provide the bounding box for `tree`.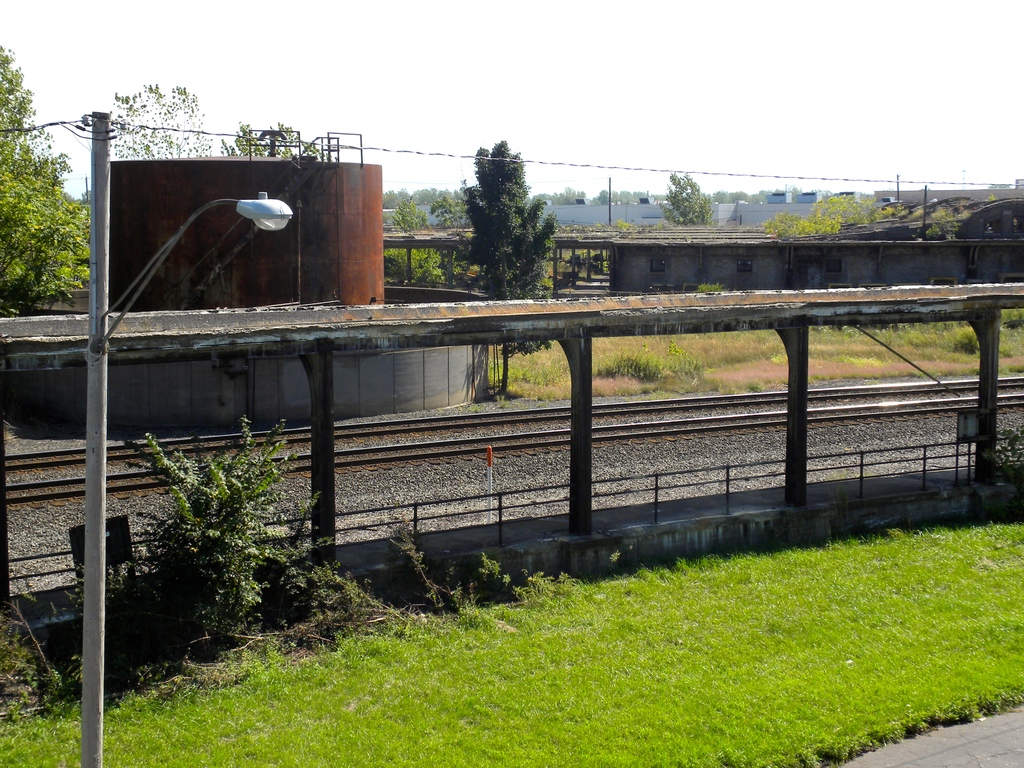
detection(392, 198, 431, 278).
